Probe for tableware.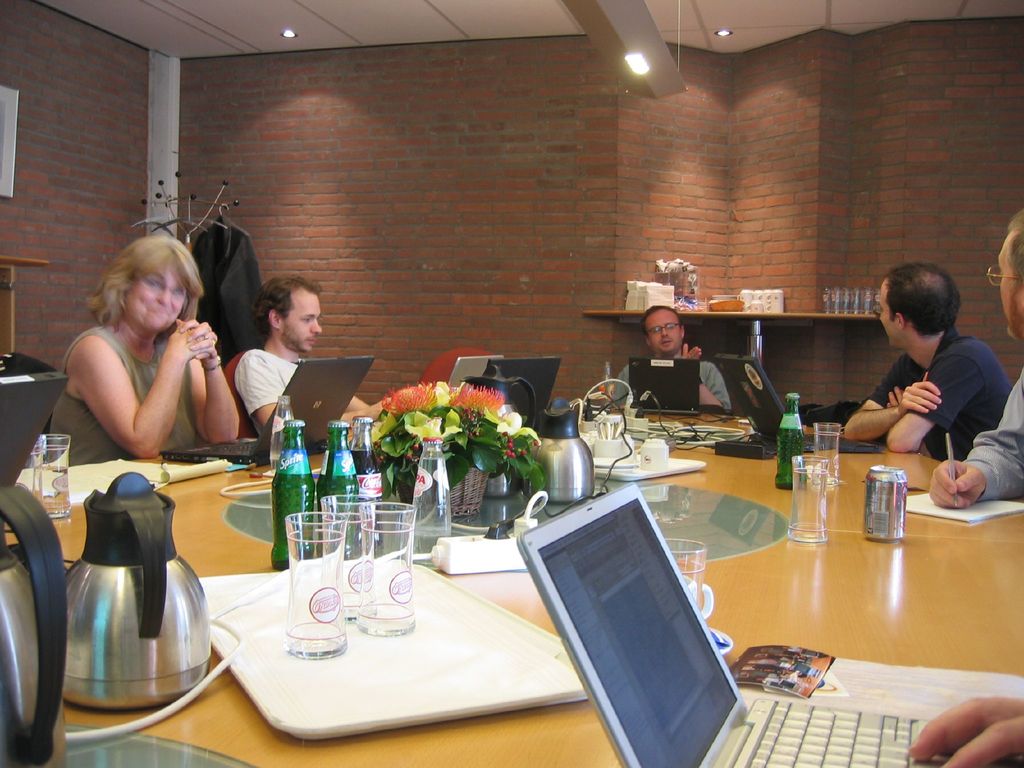
Probe result: box(199, 557, 589, 741).
